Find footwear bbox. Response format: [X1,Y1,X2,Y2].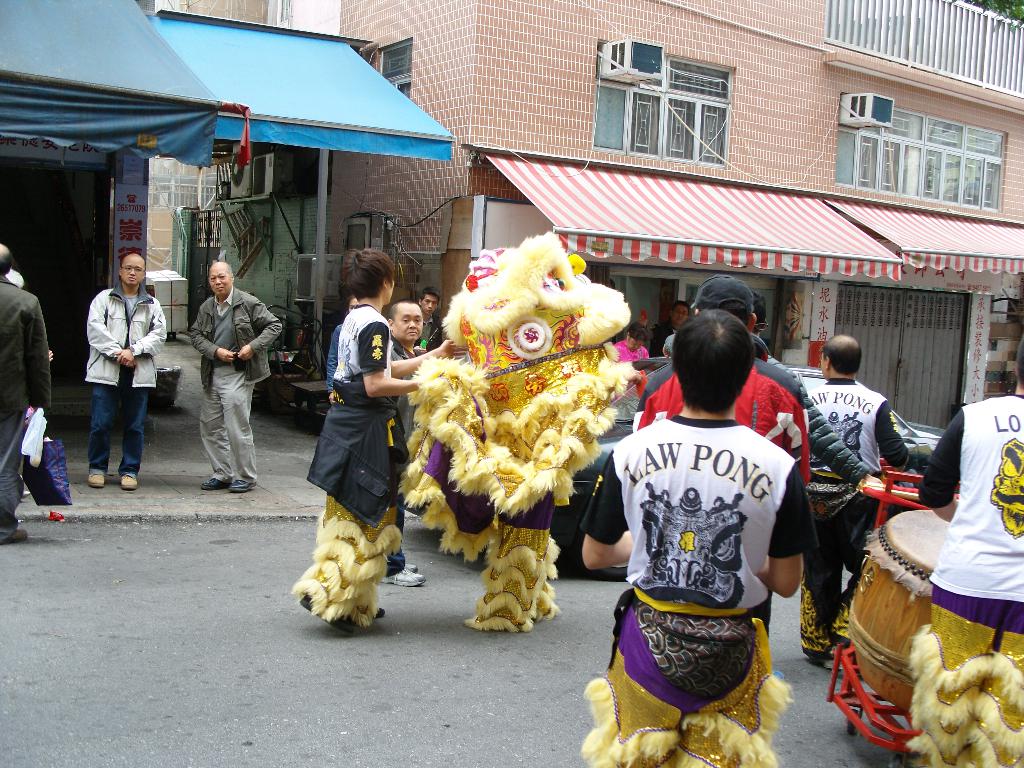
[406,562,417,573].
